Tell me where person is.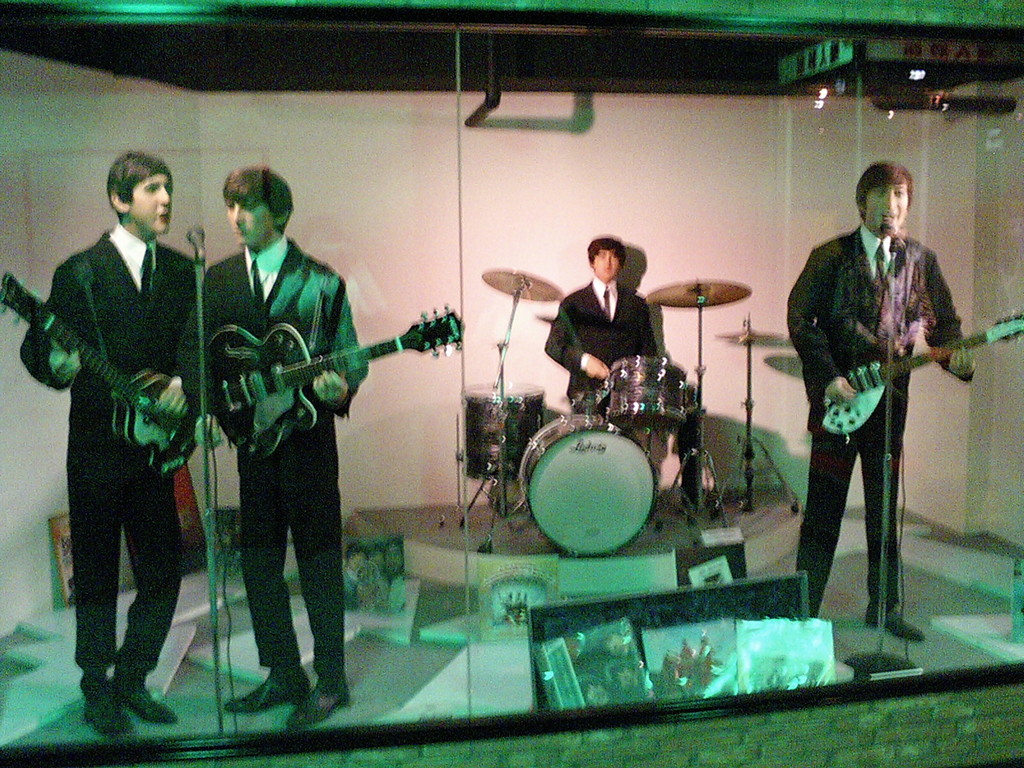
person is at (x1=175, y1=164, x2=367, y2=722).
